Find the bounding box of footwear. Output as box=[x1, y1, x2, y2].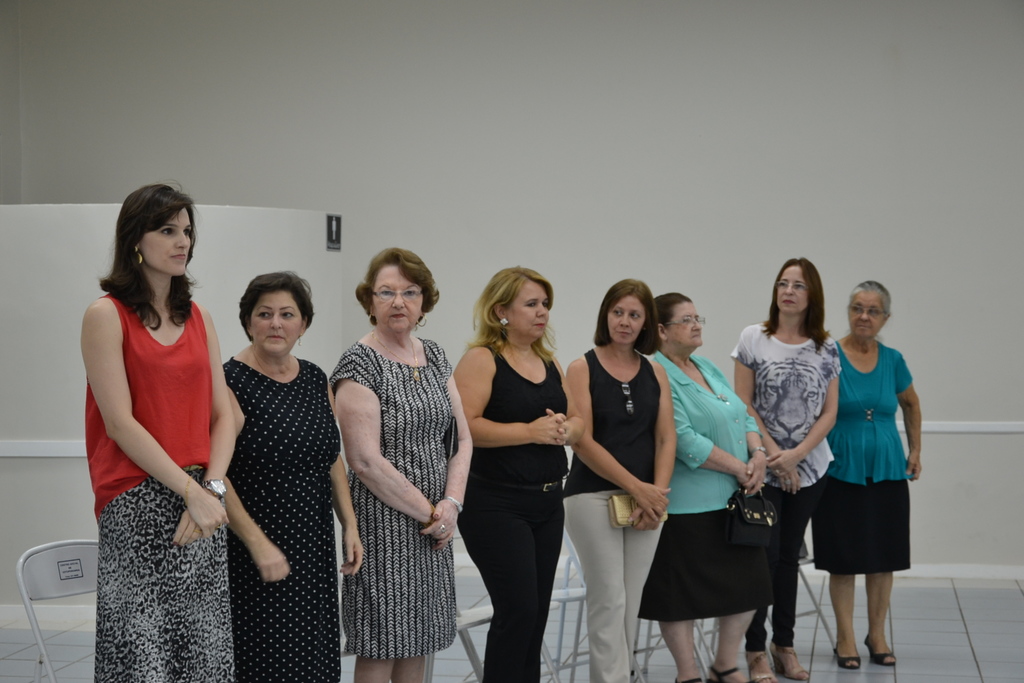
box=[769, 636, 815, 682].
